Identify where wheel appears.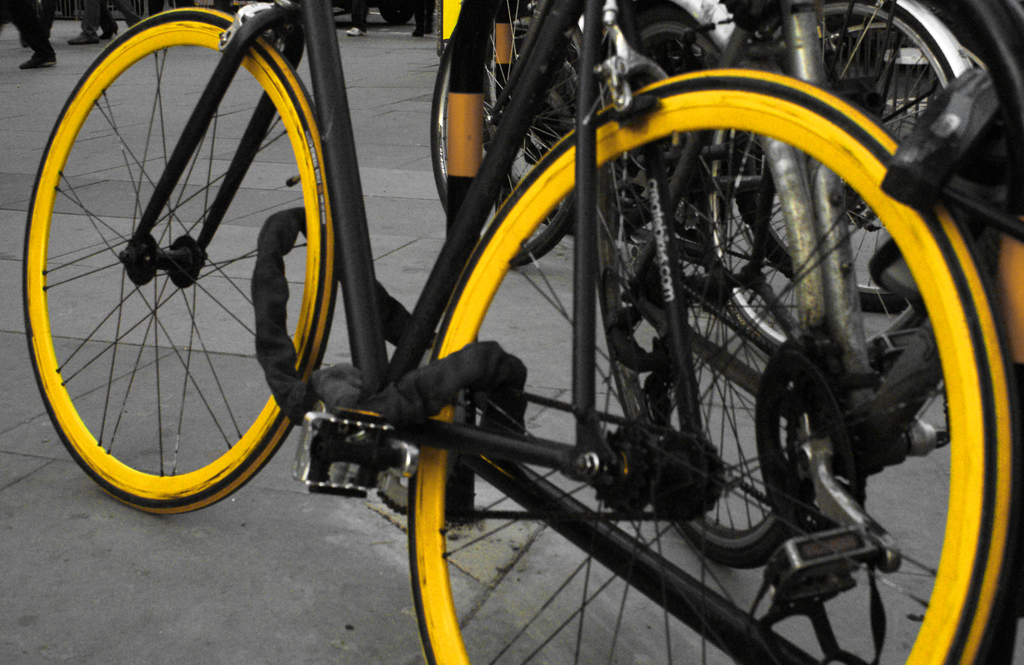
Appears at bbox(735, 6, 979, 311).
